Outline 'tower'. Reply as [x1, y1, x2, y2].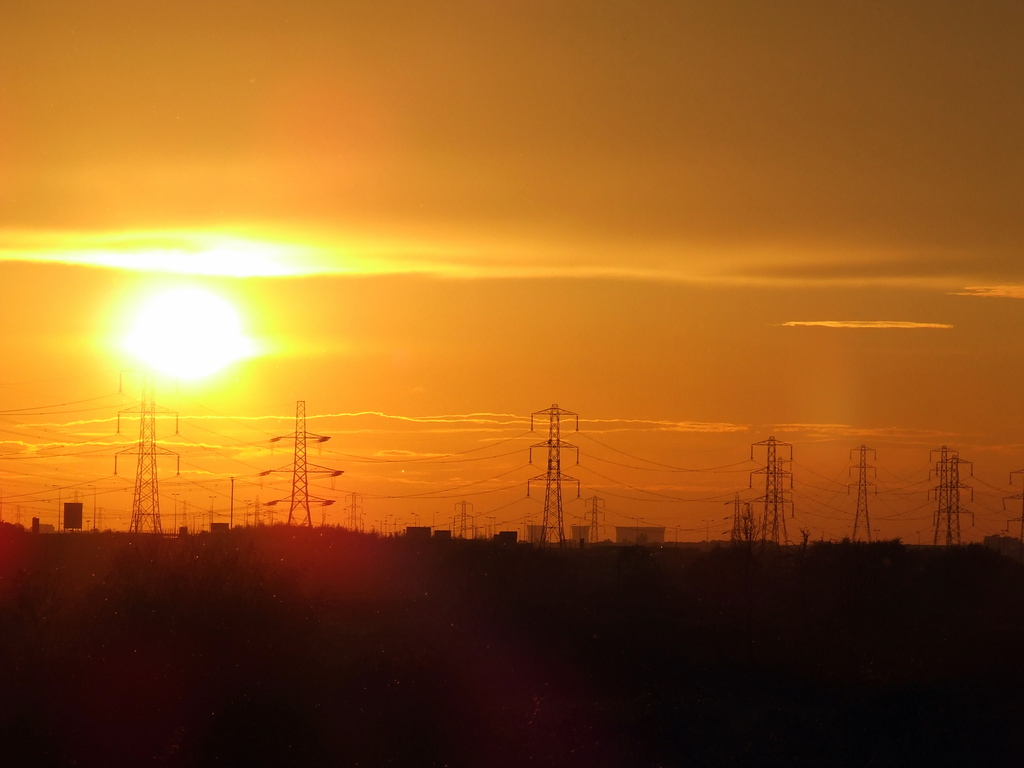
[846, 438, 883, 547].
